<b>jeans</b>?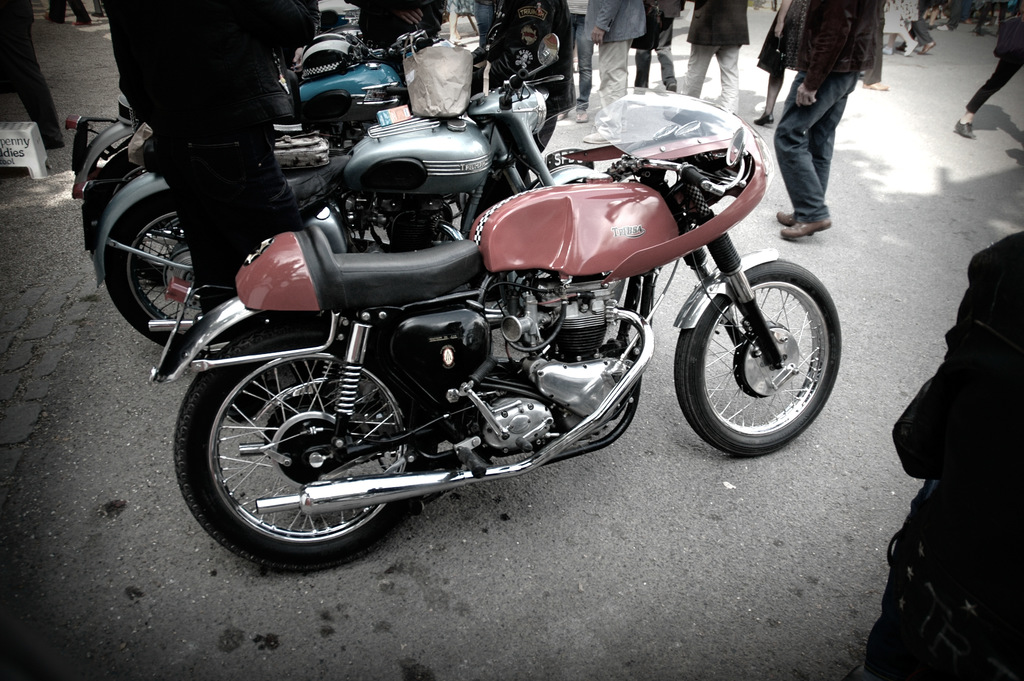
select_region(599, 44, 632, 106)
